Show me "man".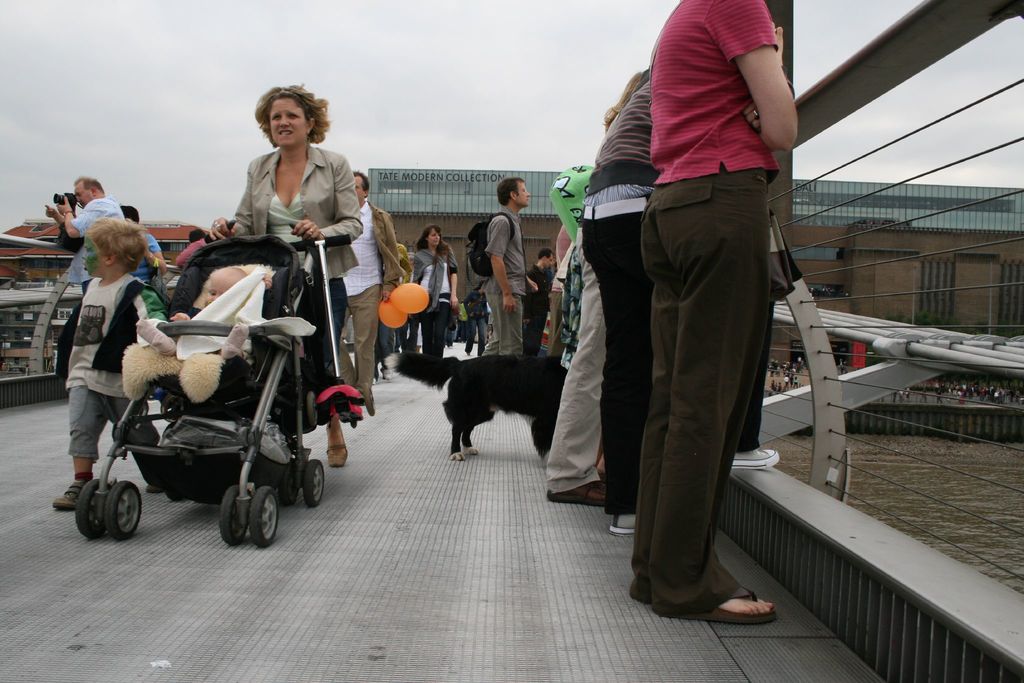
"man" is here: 334 168 400 412.
